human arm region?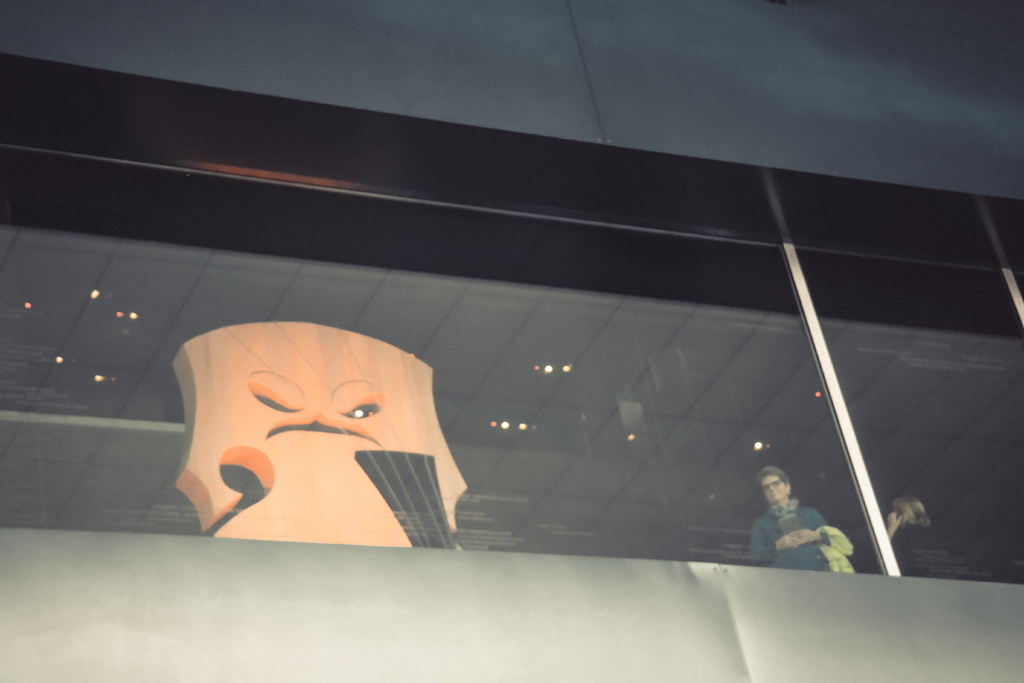
pyautogui.locateOnScreen(881, 505, 906, 539)
